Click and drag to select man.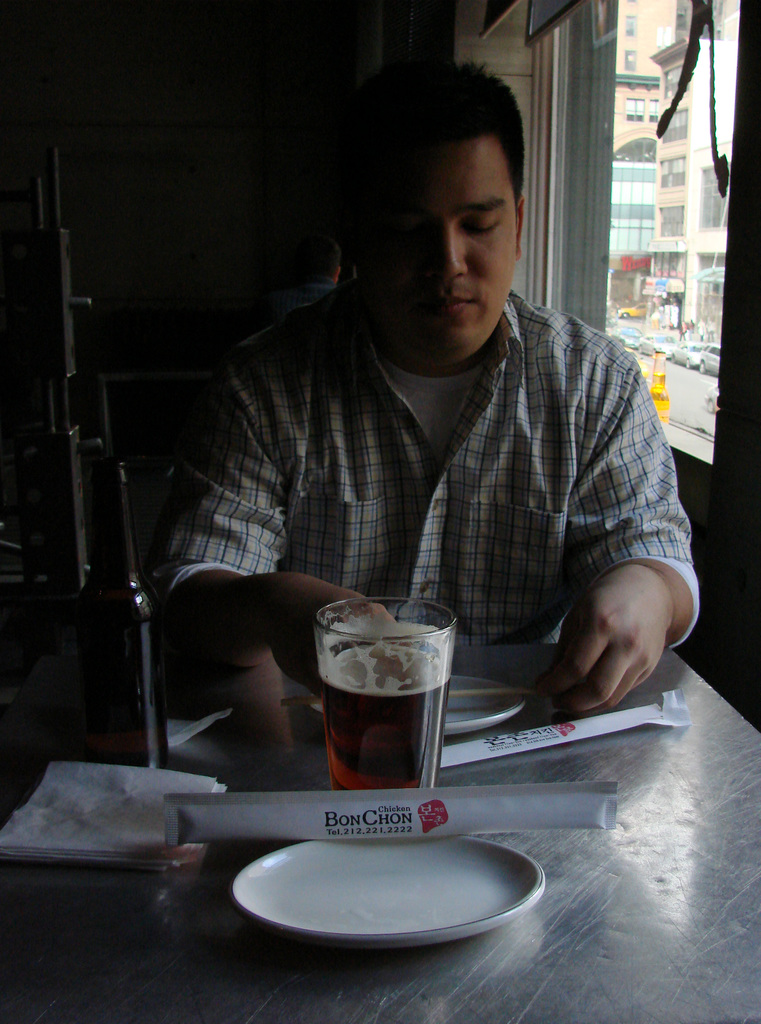
Selection: <region>147, 83, 709, 752</region>.
